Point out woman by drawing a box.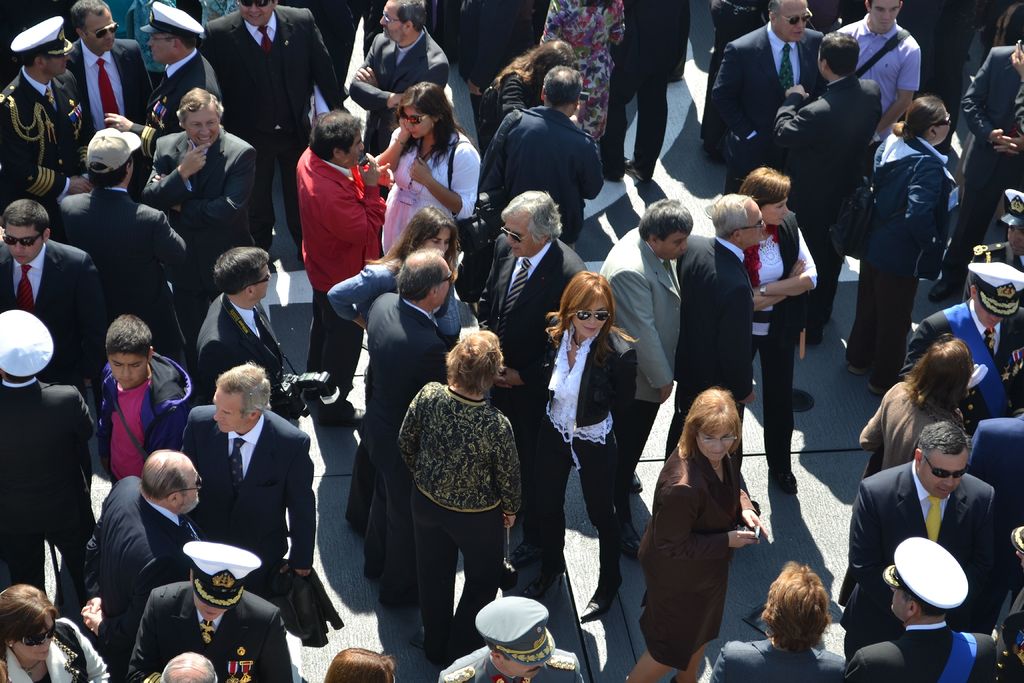
857 338 966 475.
